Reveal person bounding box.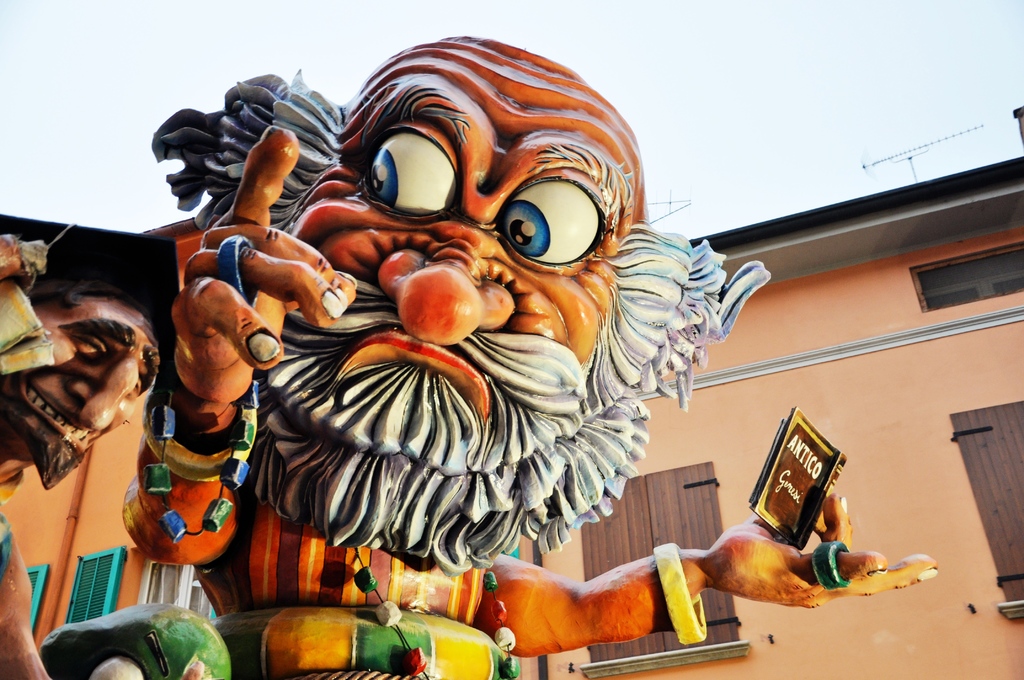
Revealed: box(143, 32, 936, 679).
